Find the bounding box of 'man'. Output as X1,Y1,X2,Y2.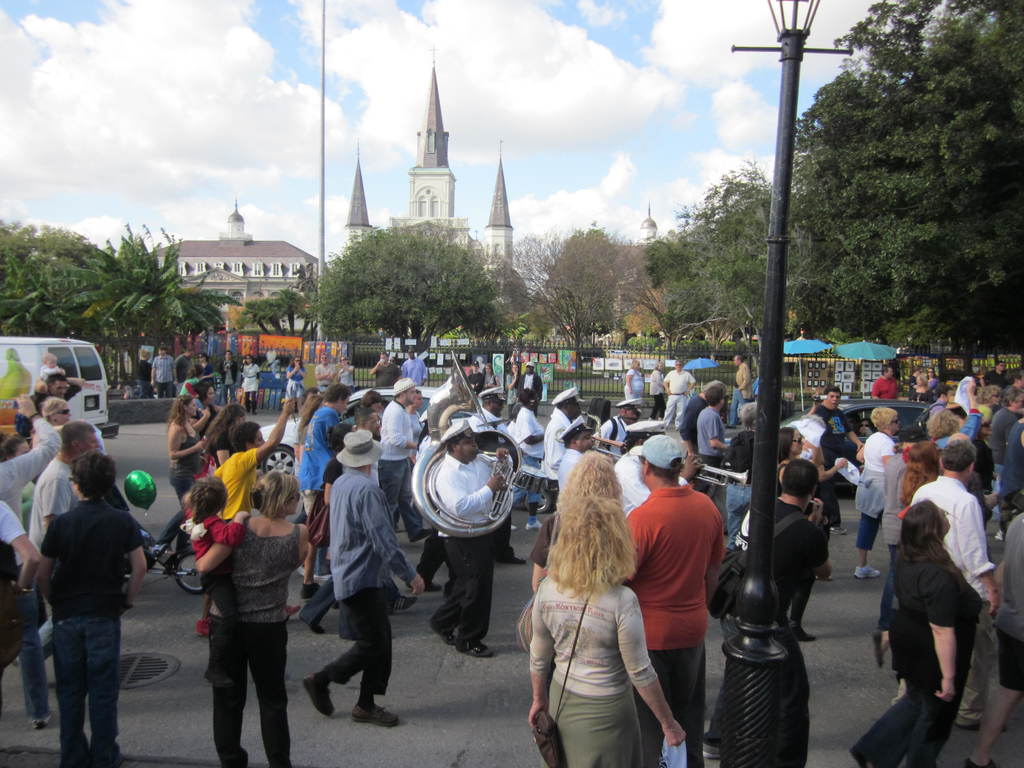
33,377,84,418.
